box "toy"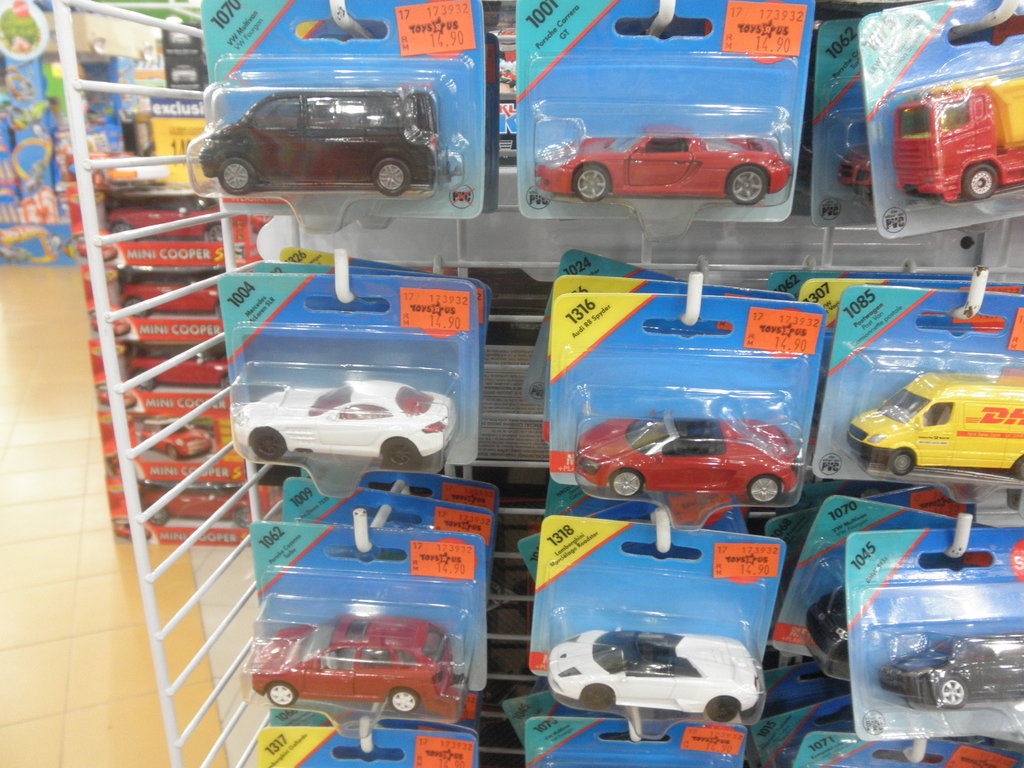
box(252, 612, 460, 716)
